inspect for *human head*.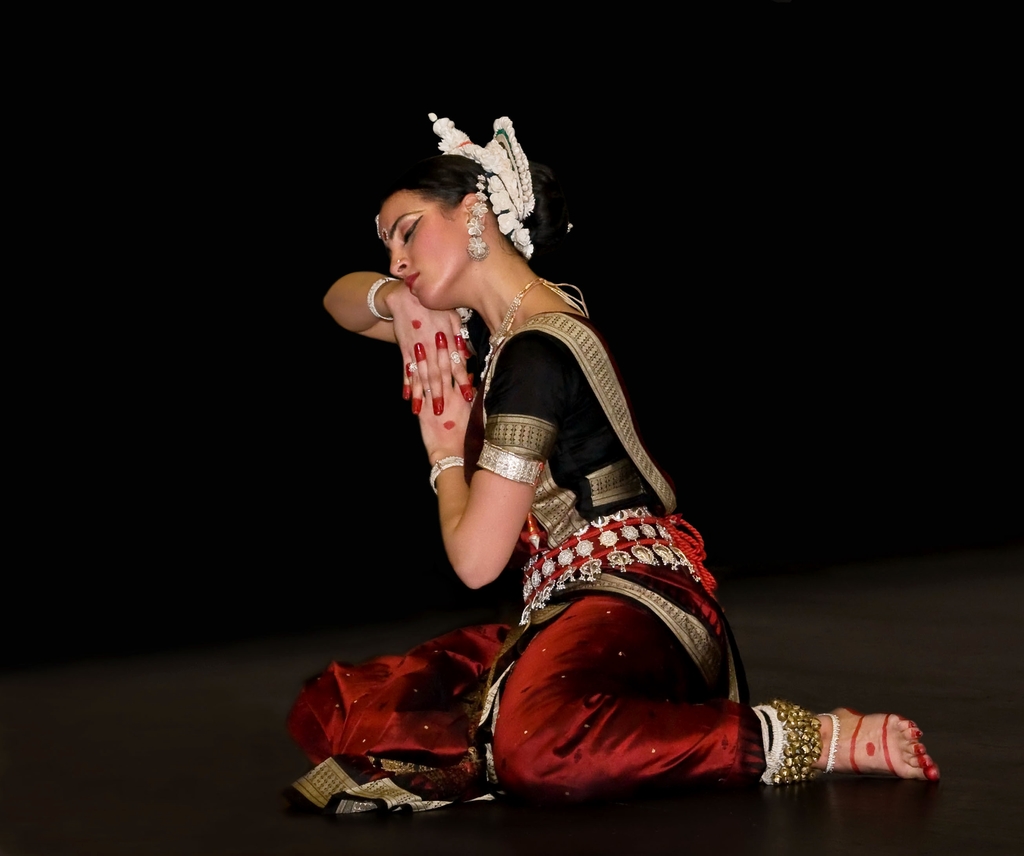
Inspection: 357:115:553:293.
